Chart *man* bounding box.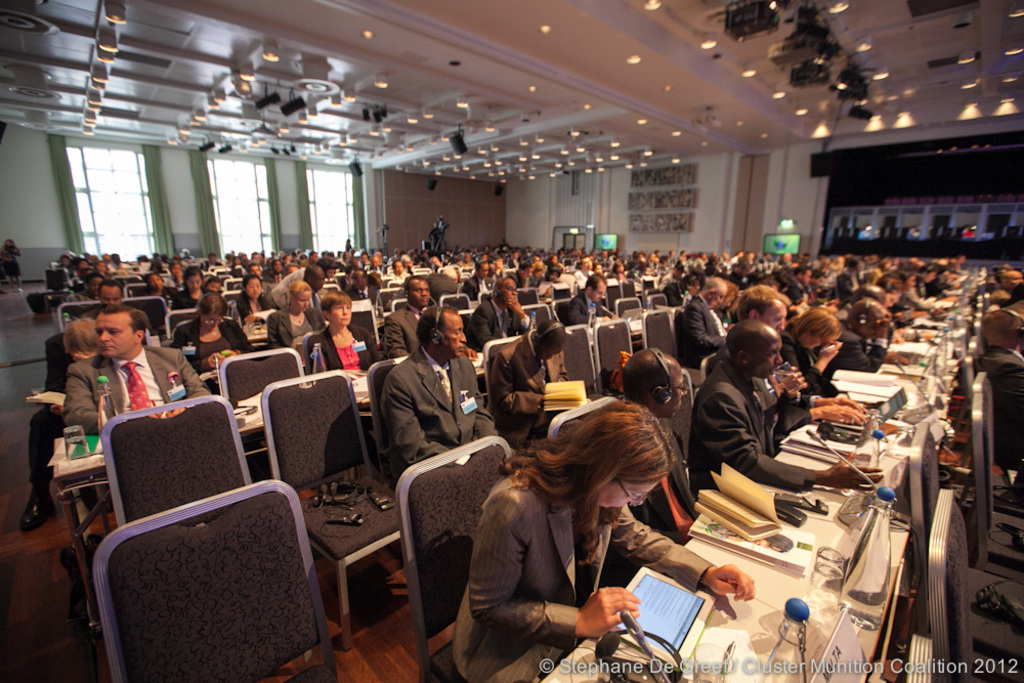
Charted: [509, 248, 515, 267].
